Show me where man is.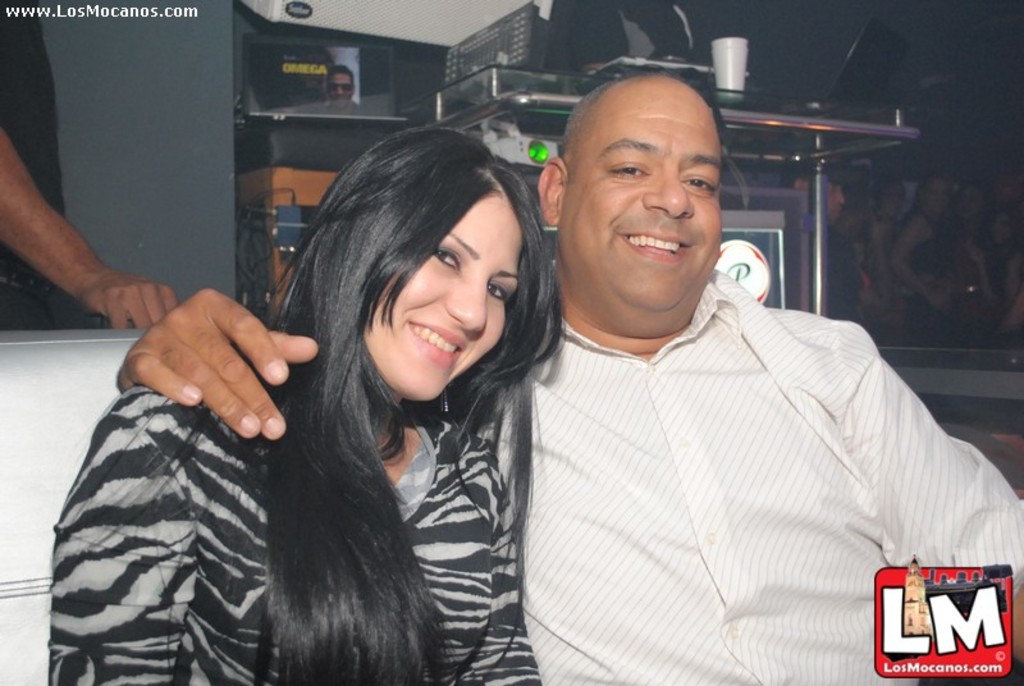
man is at select_region(116, 70, 1023, 685).
